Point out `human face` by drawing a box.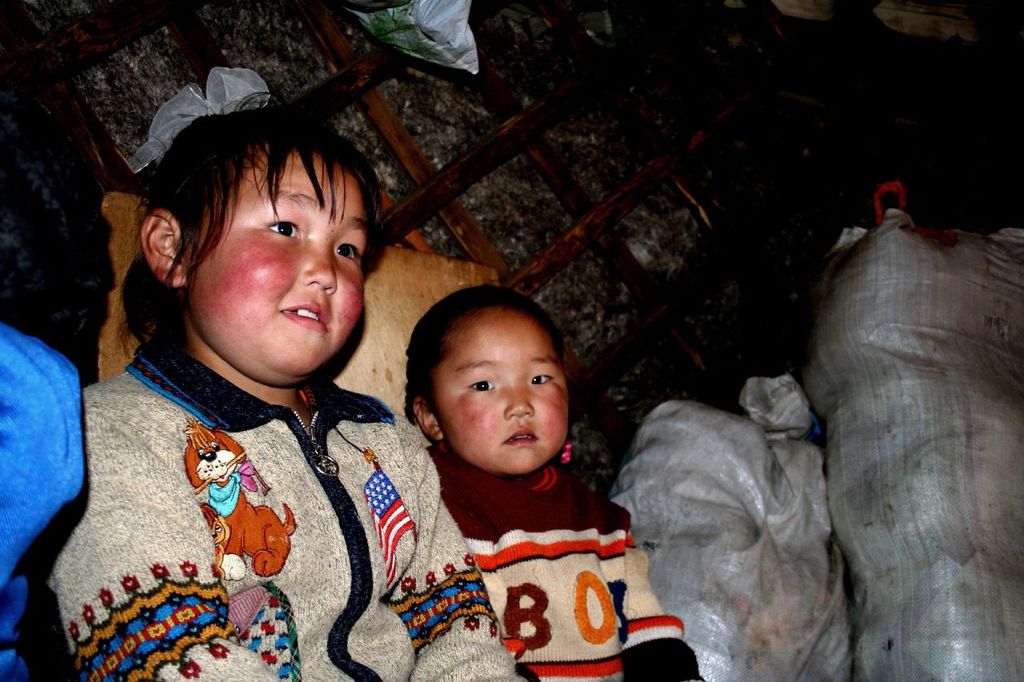
x1=187 y1=146 x2=367 y2=378.
